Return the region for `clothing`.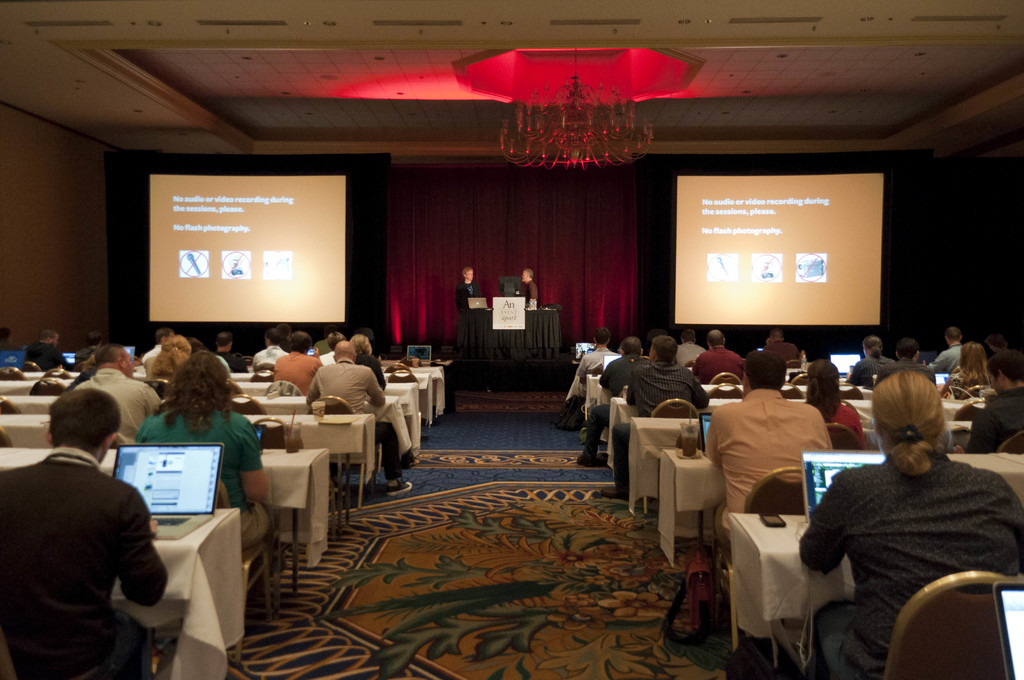
Rect(758, 339, 802, 368).
